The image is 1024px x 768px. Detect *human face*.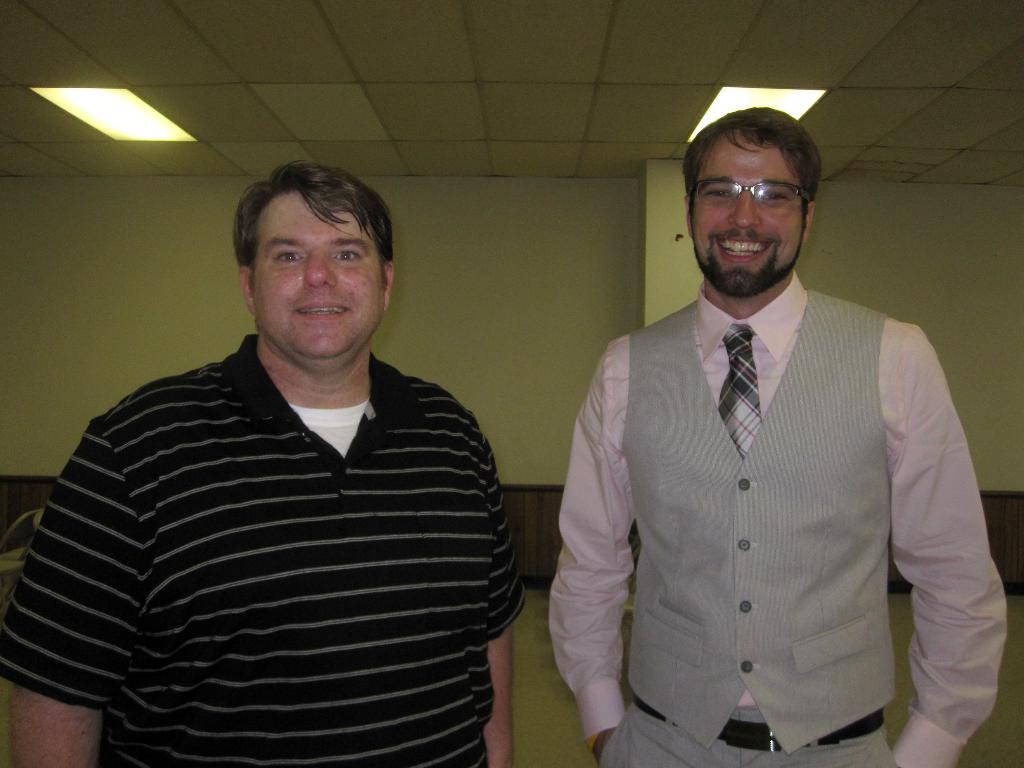
Detection: bbox(691, 132, 804, 297).
